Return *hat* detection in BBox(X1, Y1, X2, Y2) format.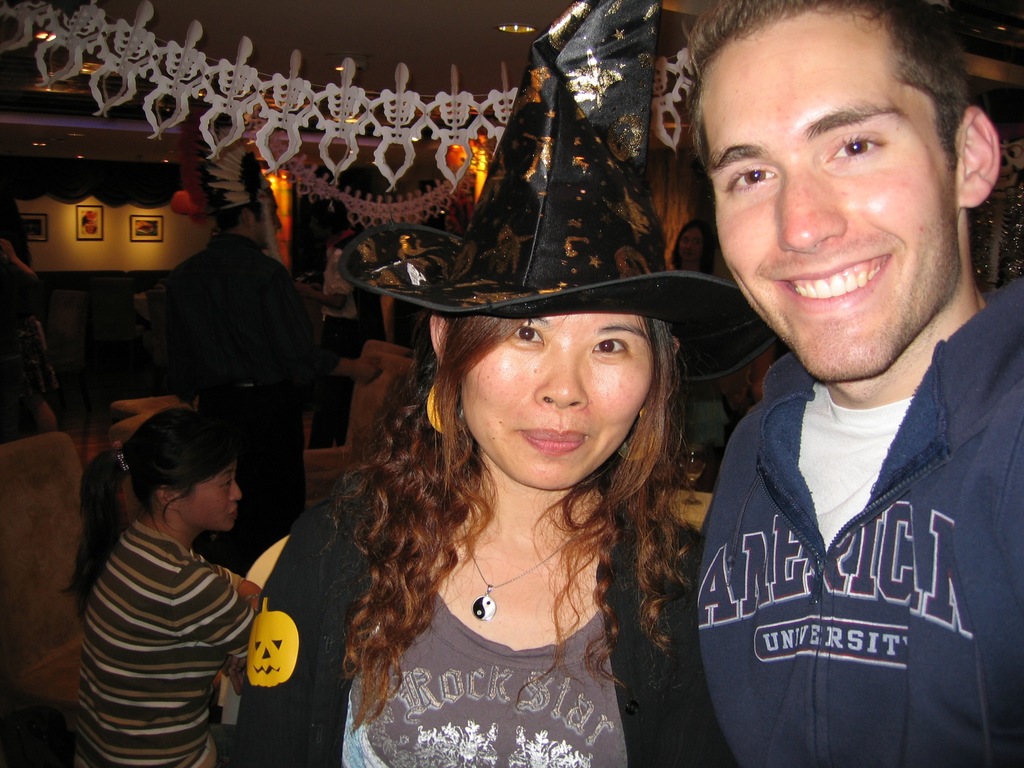
BBox(336, 36, 783, 382).
